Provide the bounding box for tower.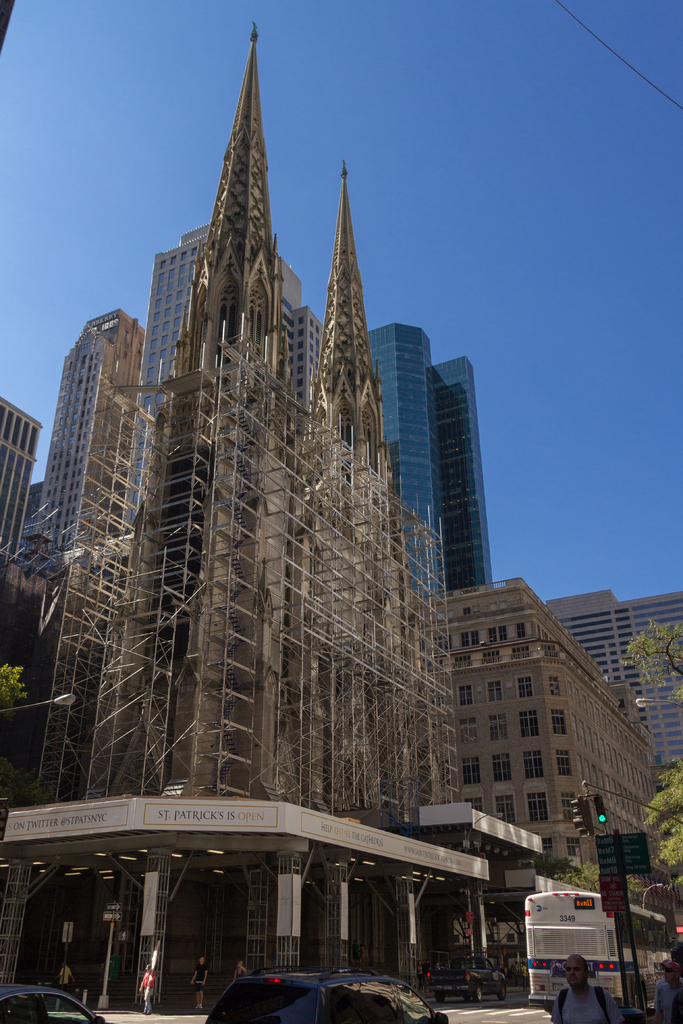
crop(374, 326, 507, 606).
